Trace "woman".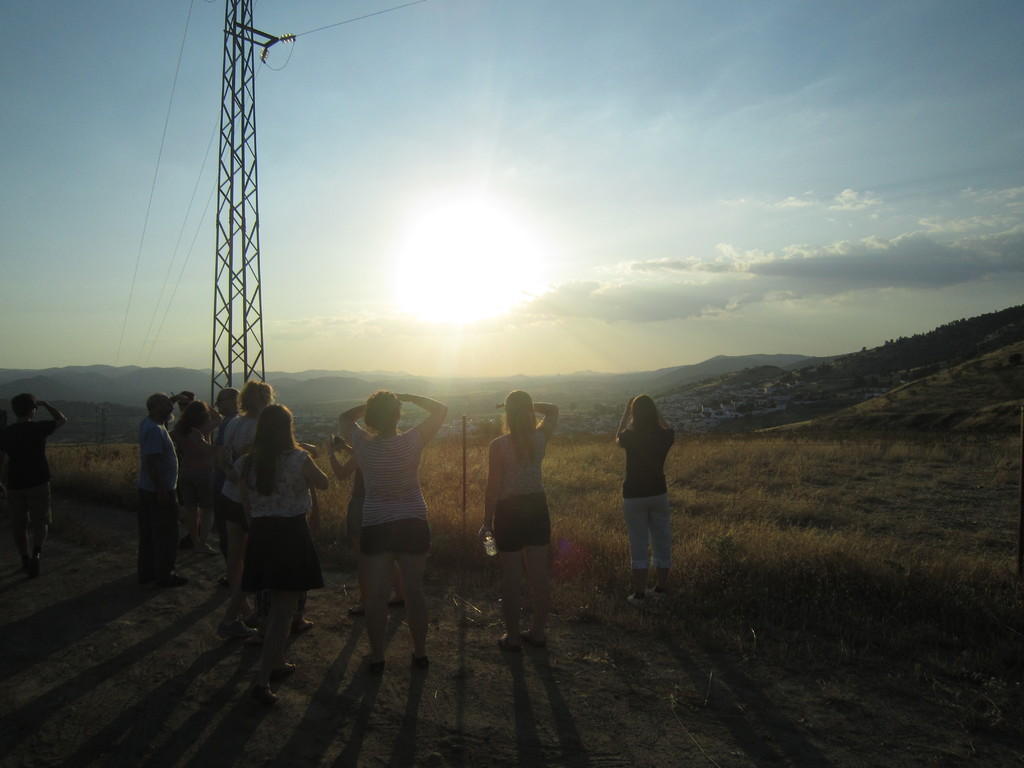
Traced to 324:369:441:666.
